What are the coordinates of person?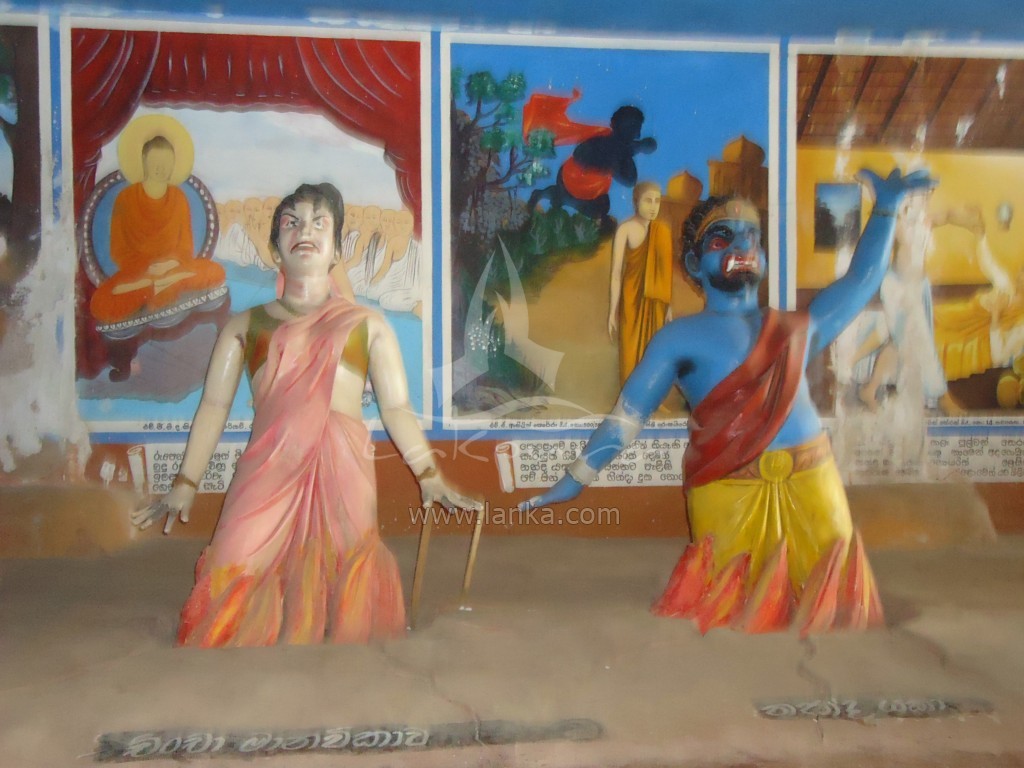
bbox=(130, 187, 489, 653).
